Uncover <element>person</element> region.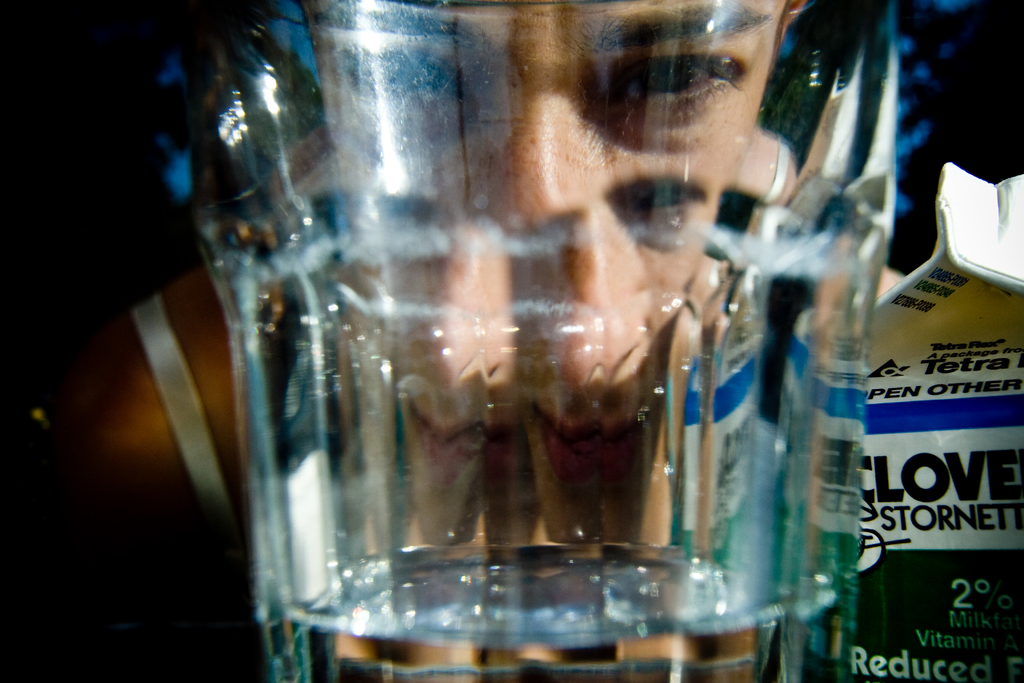
Uncovered: box(101, 0, 903, 682).
